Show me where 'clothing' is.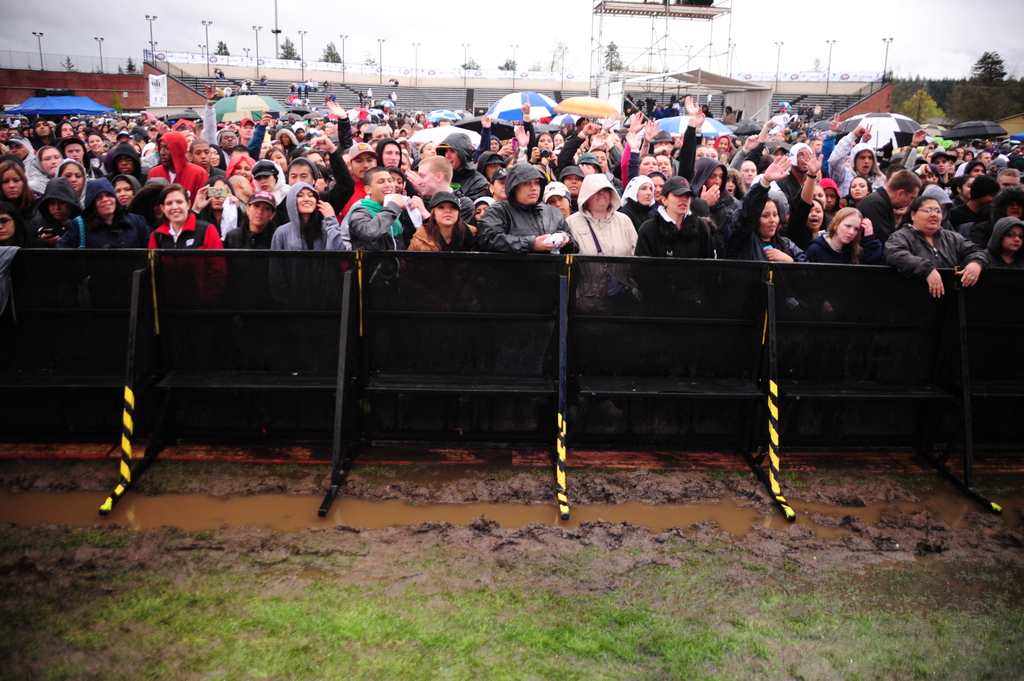
'clothing' is at [234, 209, 282, 258].
